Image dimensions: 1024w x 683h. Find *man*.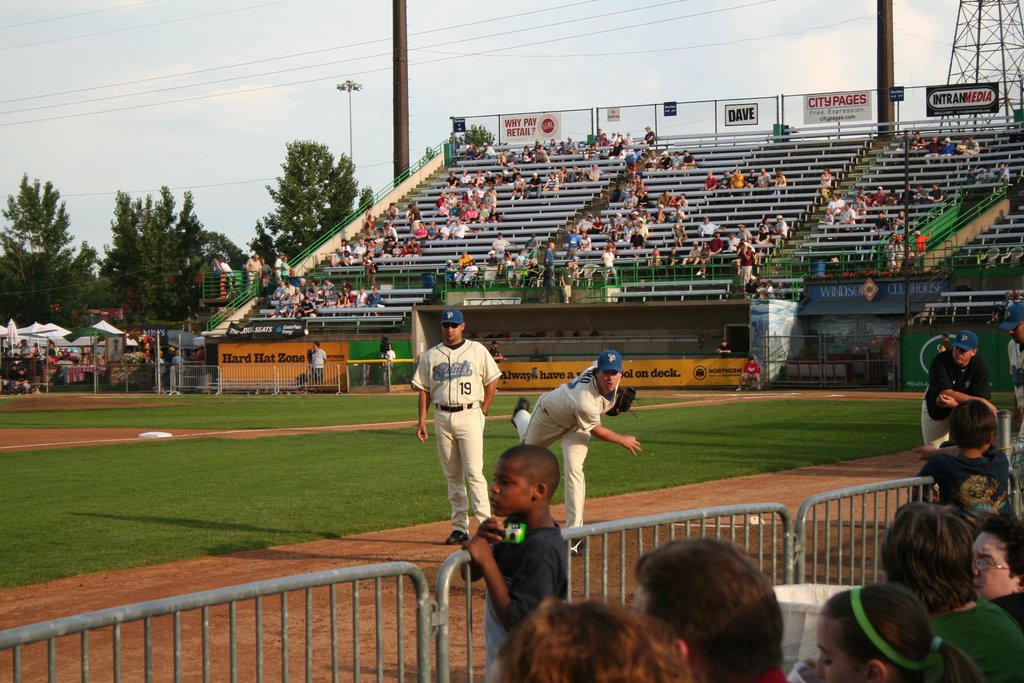
<bbox>841, 201, 858, 232</bbox>.
